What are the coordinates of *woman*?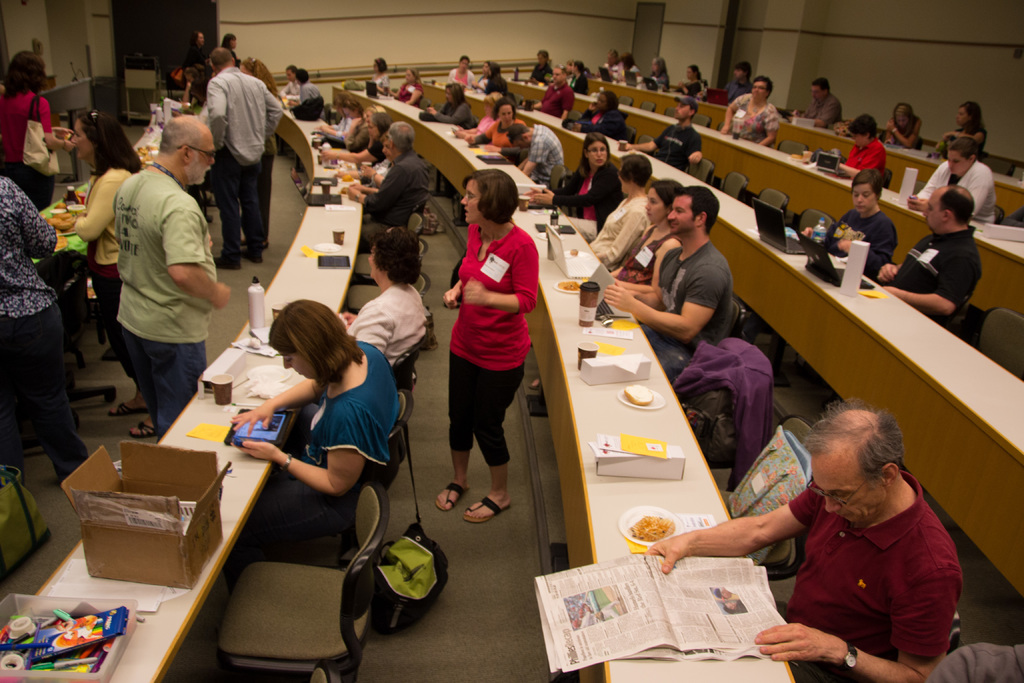
(840, 114, 885, 180).
